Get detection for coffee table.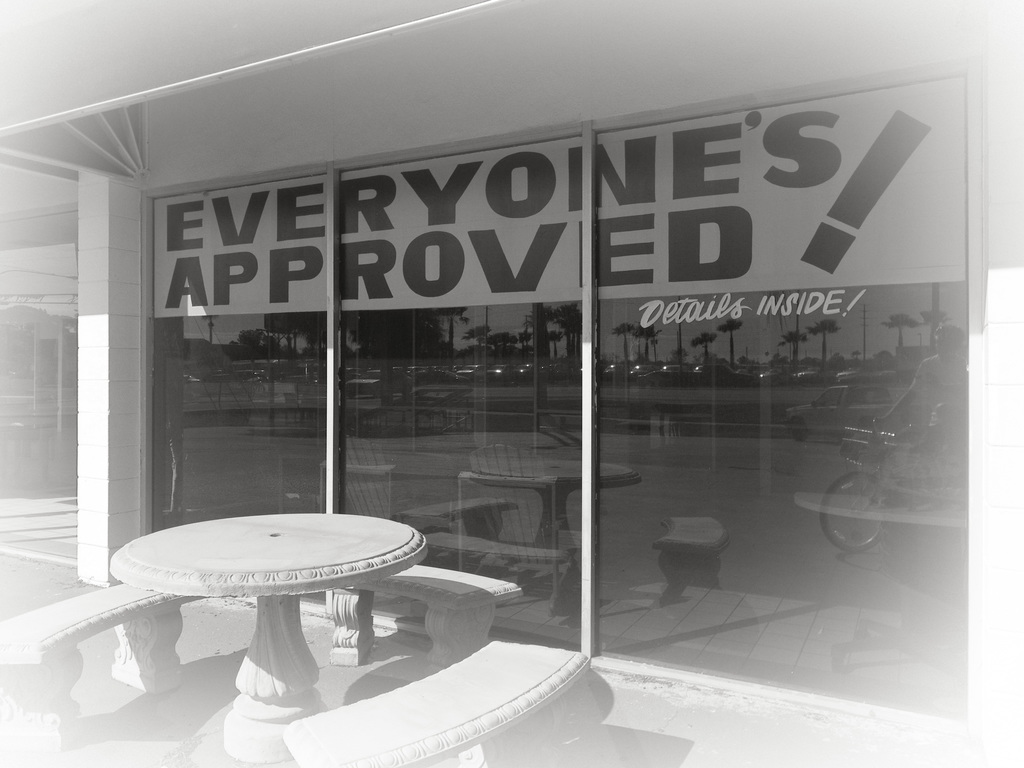
Detection: 99/482/435/729.
